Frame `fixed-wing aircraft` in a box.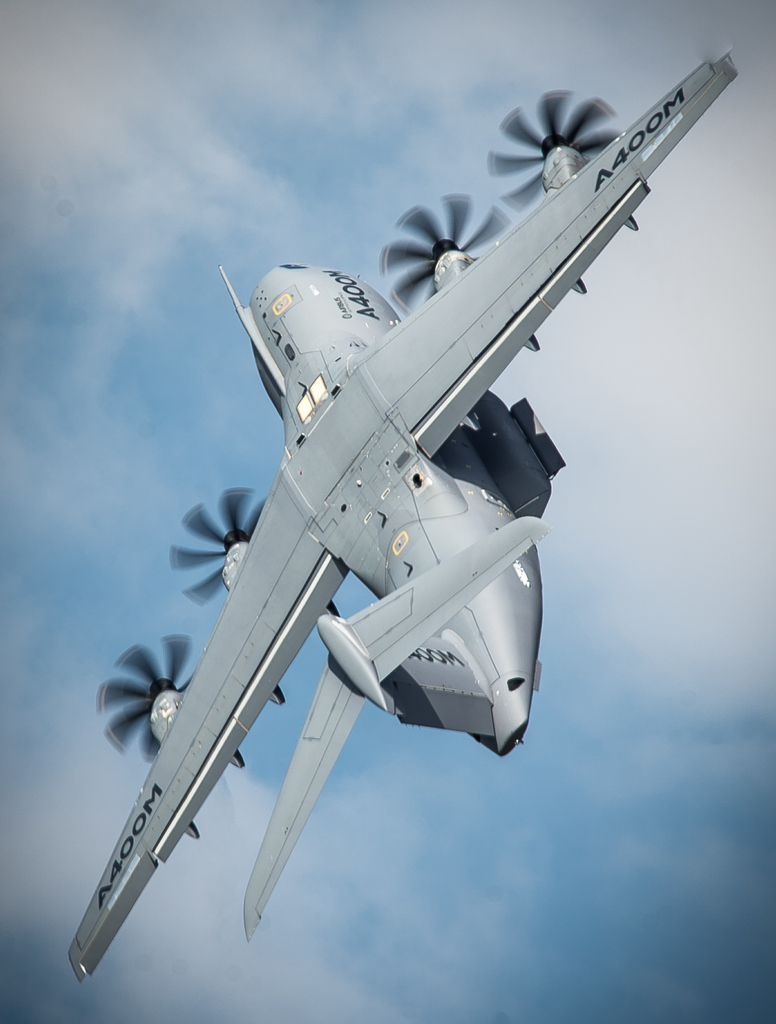
<box>52,36,742,984</box>.
